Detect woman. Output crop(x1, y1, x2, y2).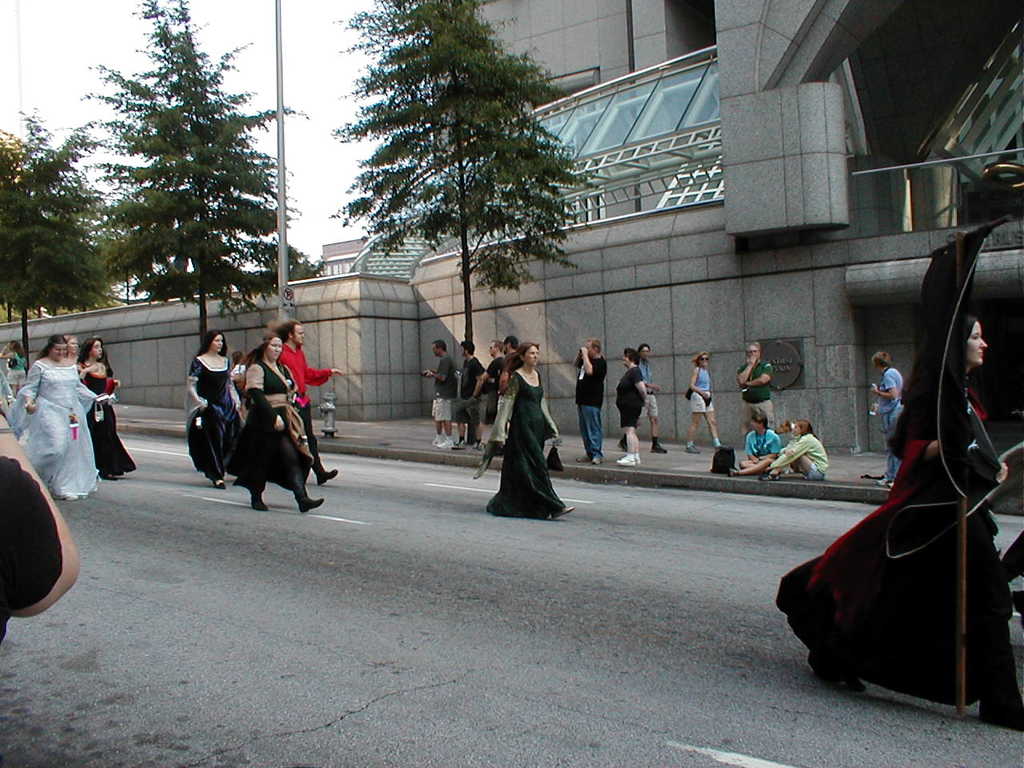
crop(474, 336, 556, 523).
